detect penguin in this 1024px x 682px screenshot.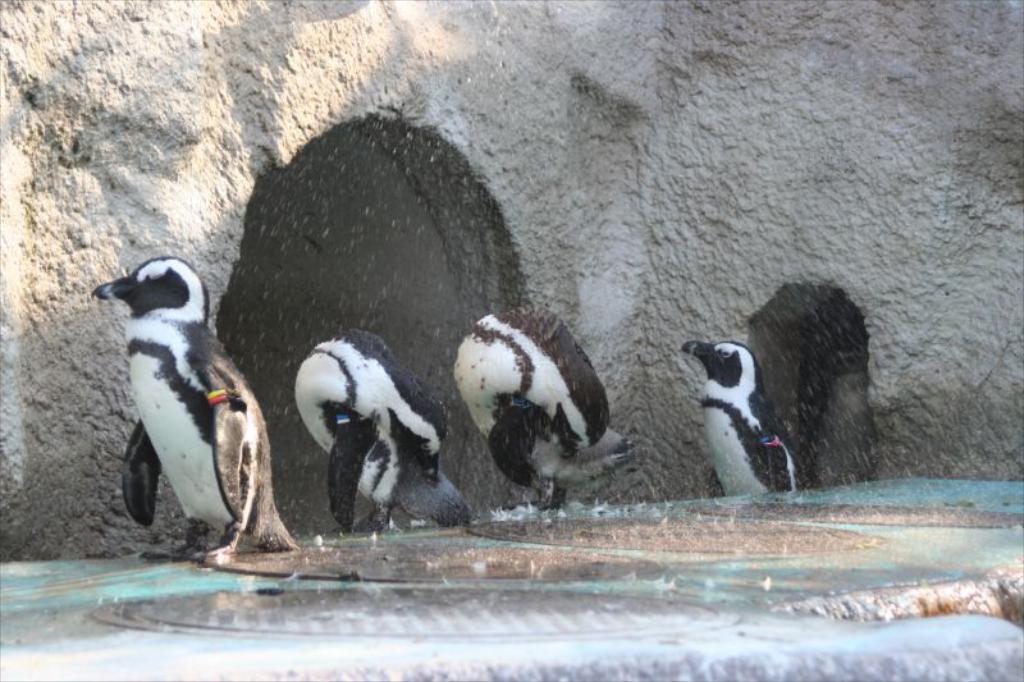
Detection: [left=100, top=257, right=279, bottom=560].
